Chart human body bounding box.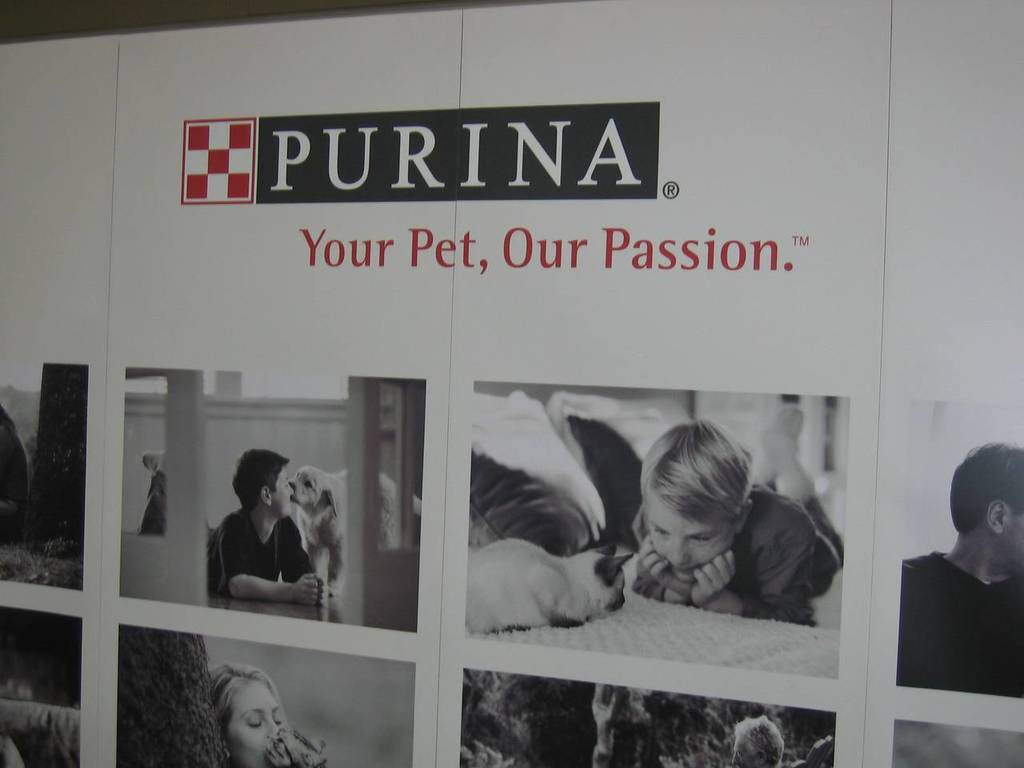
Charted: {"x1": 910, "y1": 556, "x2": 1023, "y2": 698}.
